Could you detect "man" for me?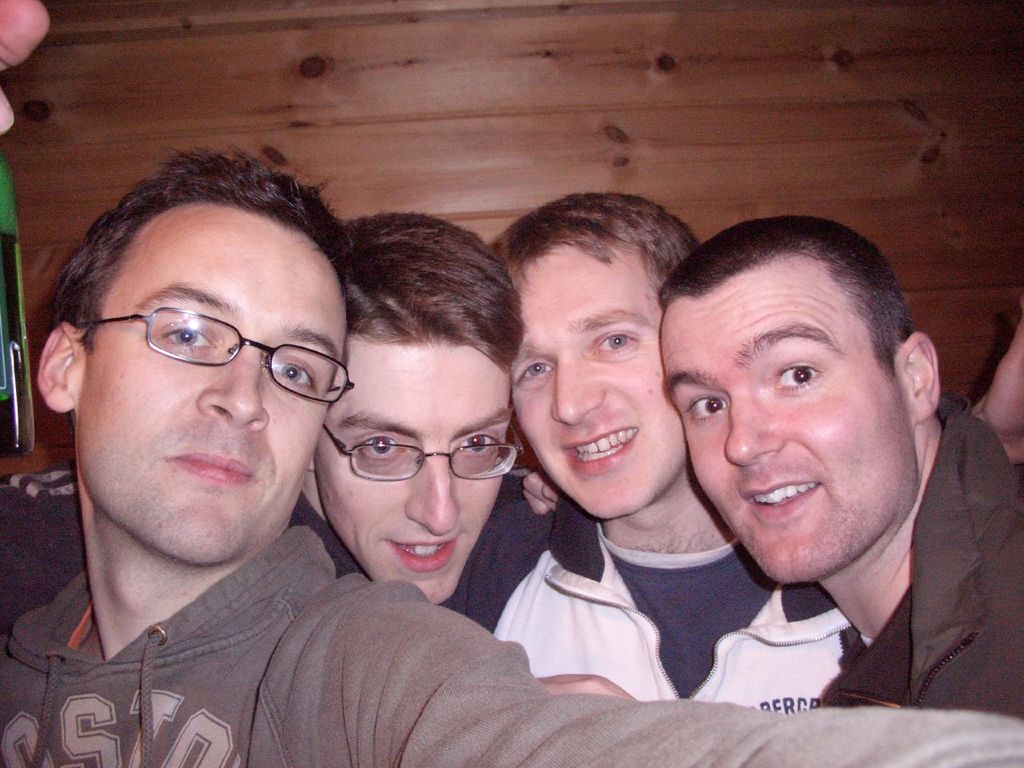
Detection result: <box>534,217,1023,717</box>.
